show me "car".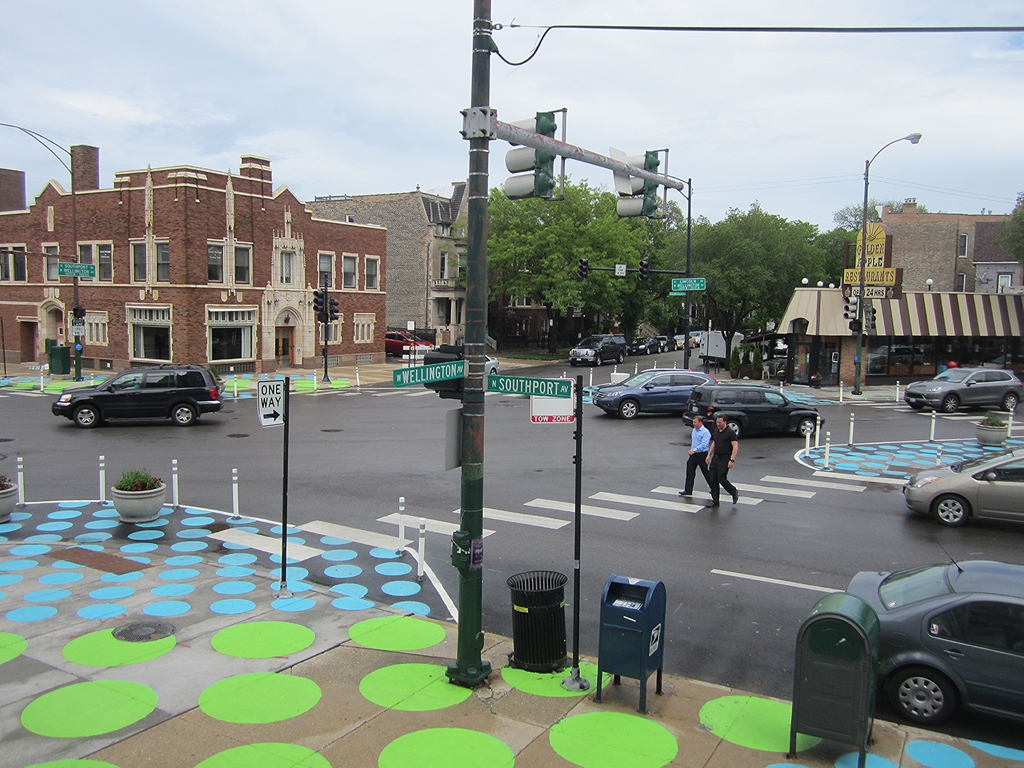
"car" is here: l=687, t=384, r=833, b=440.
